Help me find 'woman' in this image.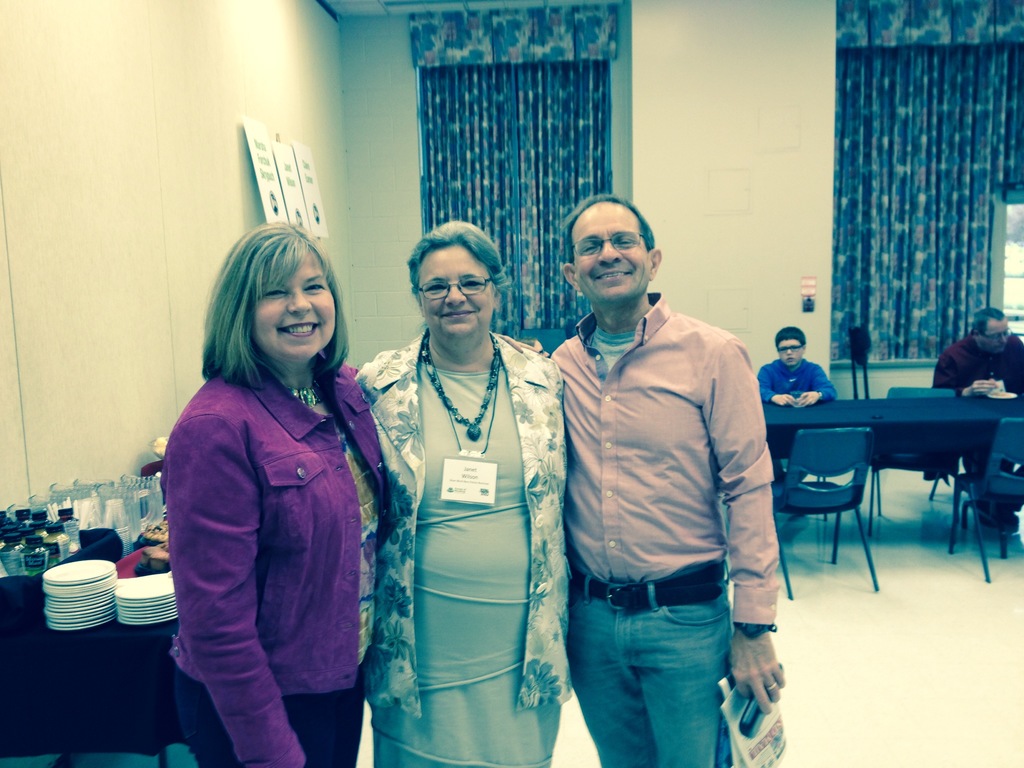
Found it: x1=157, y1=223, x2=383, y2=765.
